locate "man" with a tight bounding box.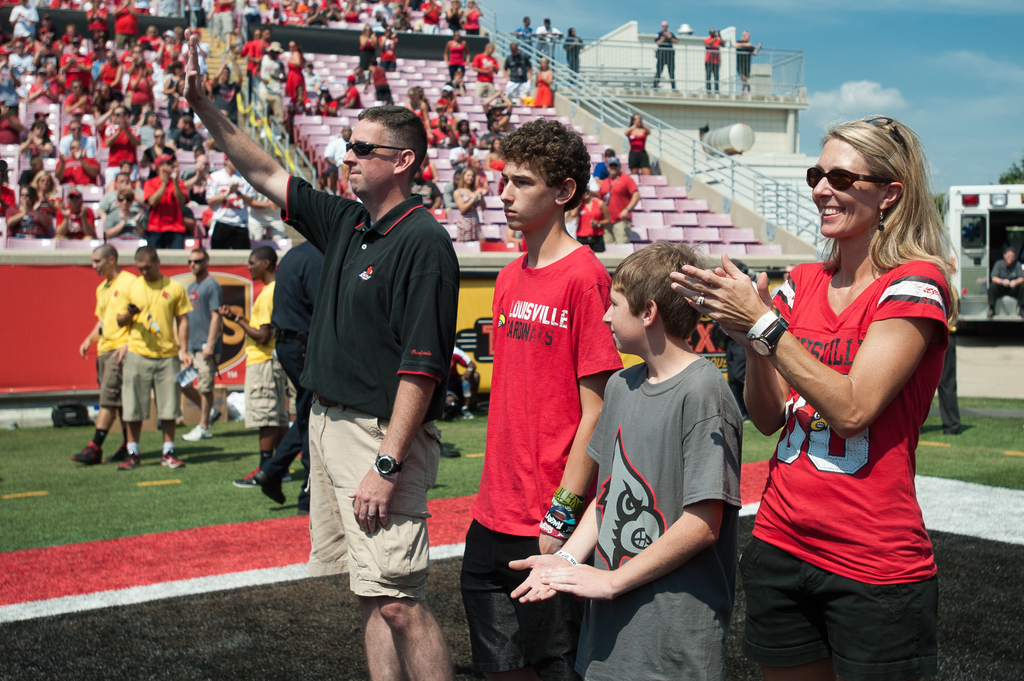
select_region(143, 129, 181, 182).
